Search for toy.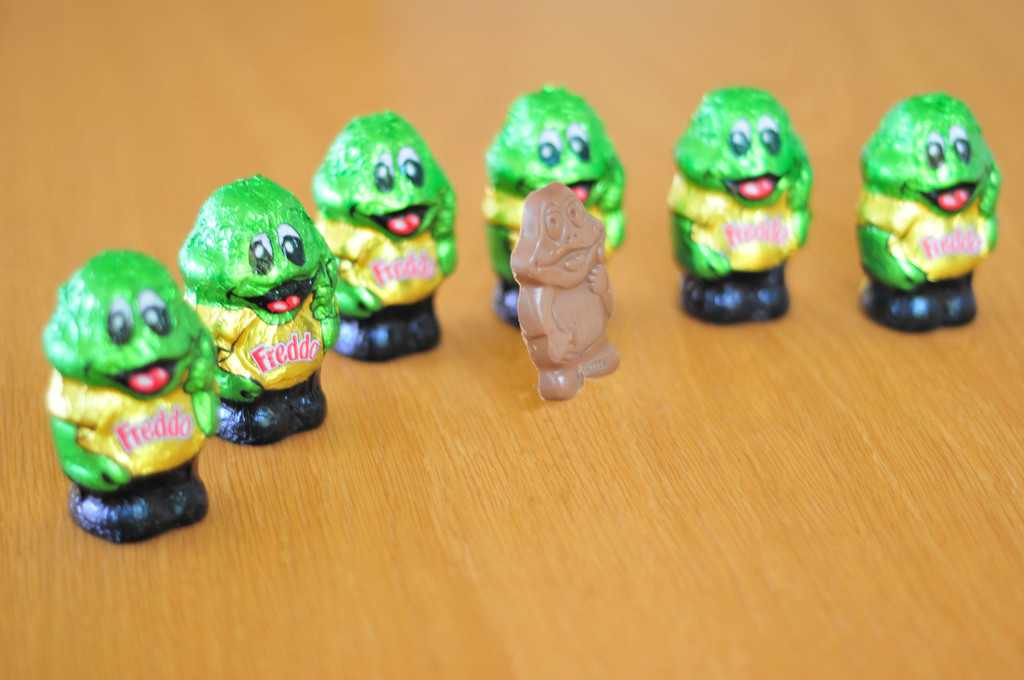
Found at 40,255,214,551.
